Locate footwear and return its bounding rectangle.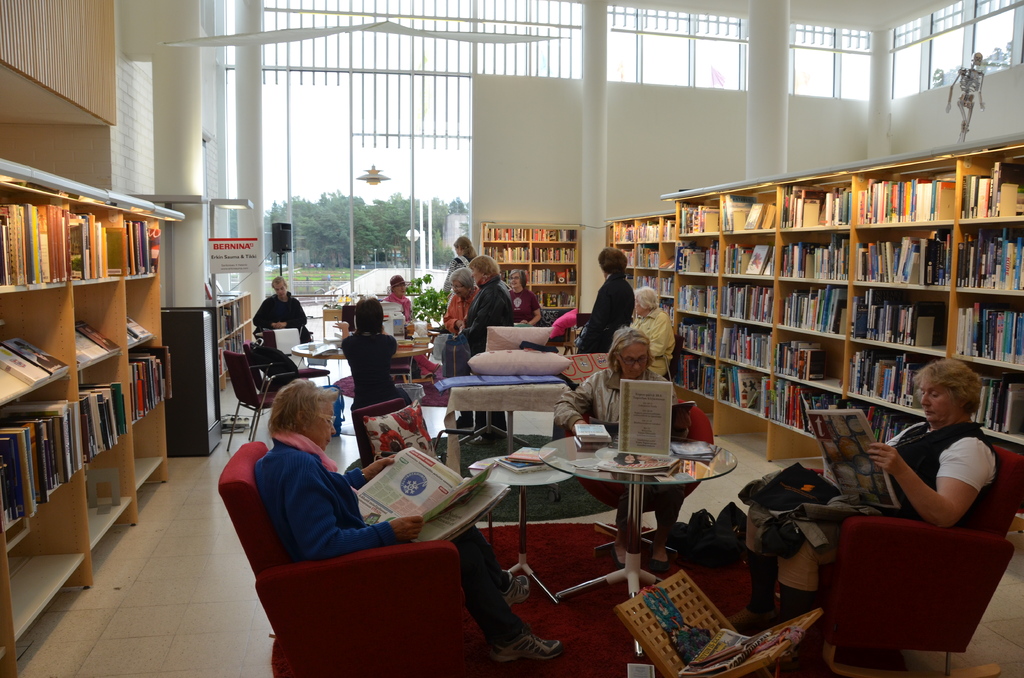
492,633,565,663.
